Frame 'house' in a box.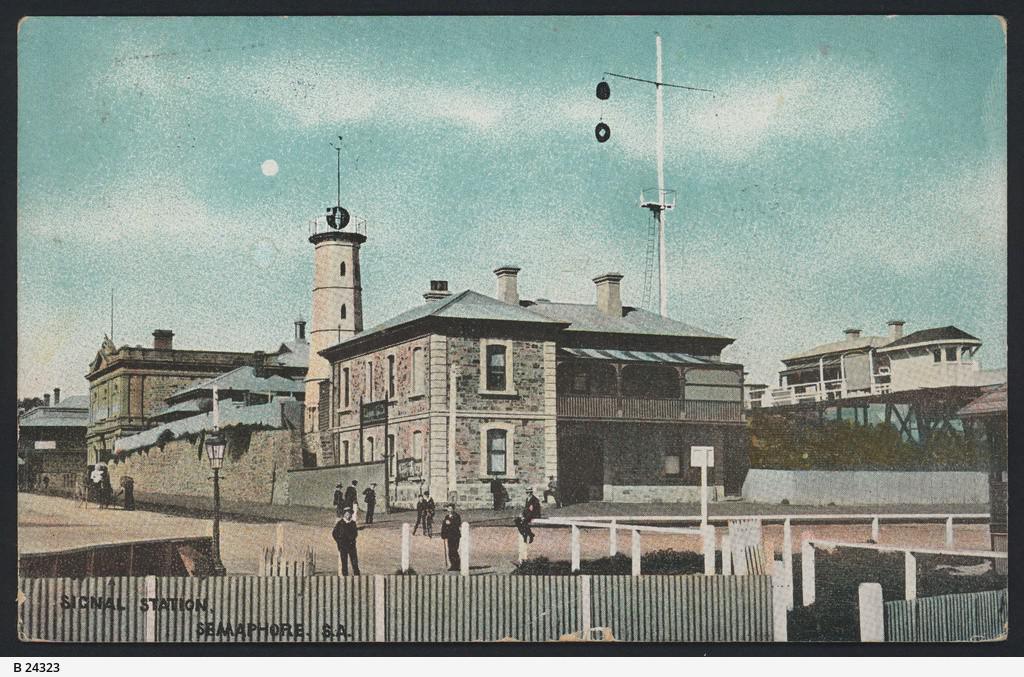
17 383 93 468.
